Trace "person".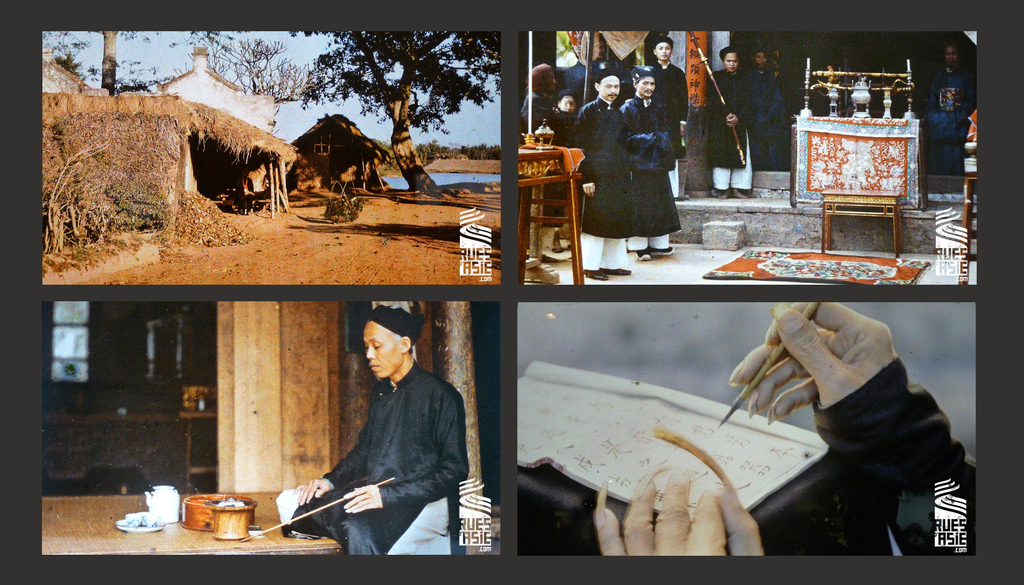
Traced to [920, 44, 979, 163].
